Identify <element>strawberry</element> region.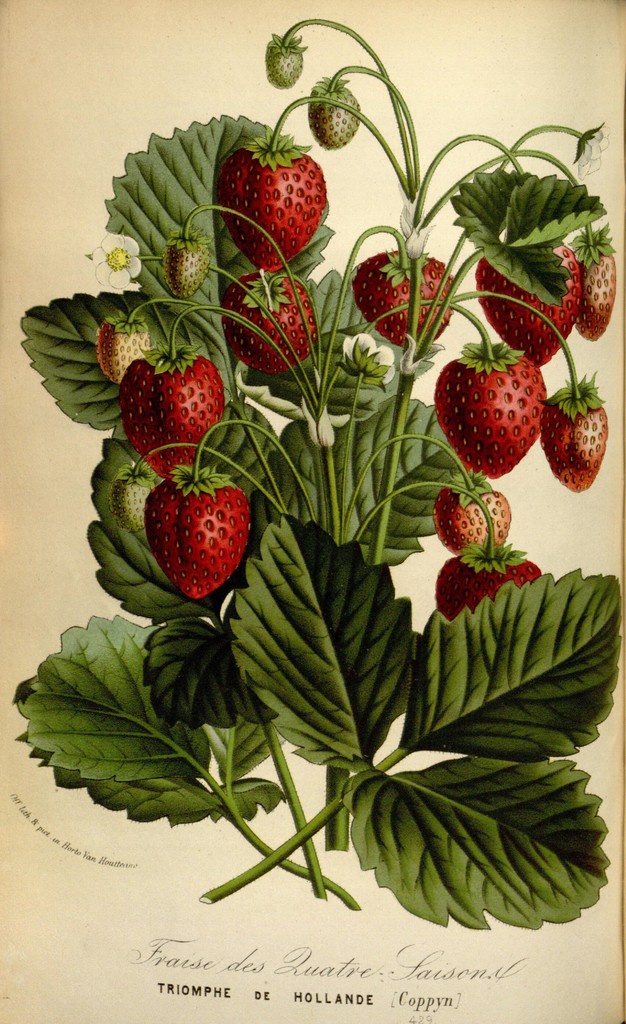
Region: box=[218, 275, 325, 375].
